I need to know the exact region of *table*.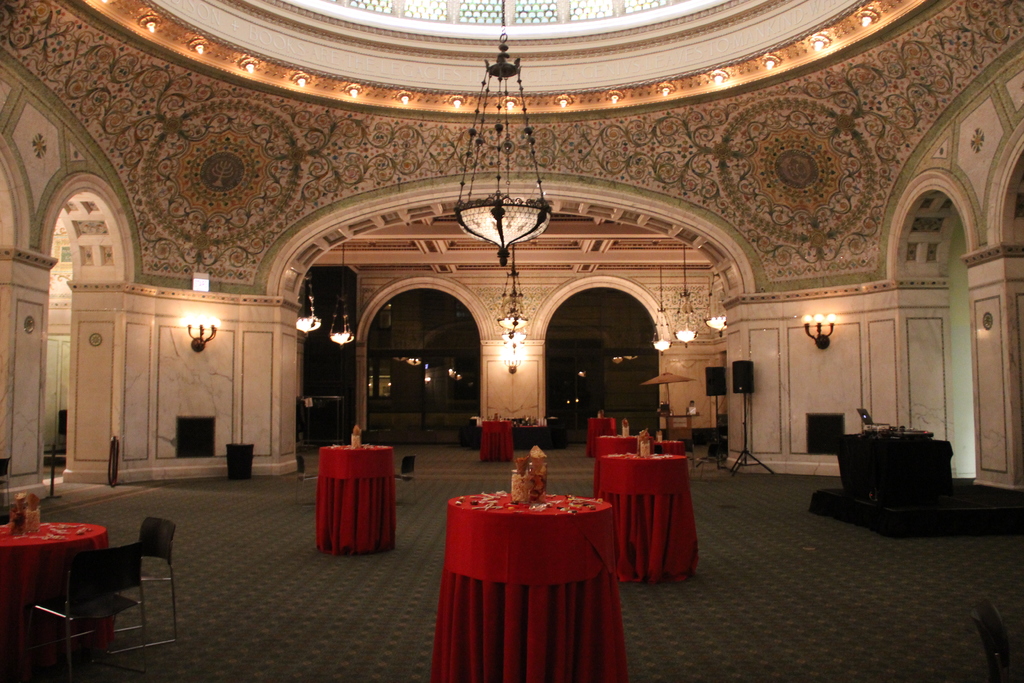
Region: (left=479, top=417, right=513, bottom=461).
